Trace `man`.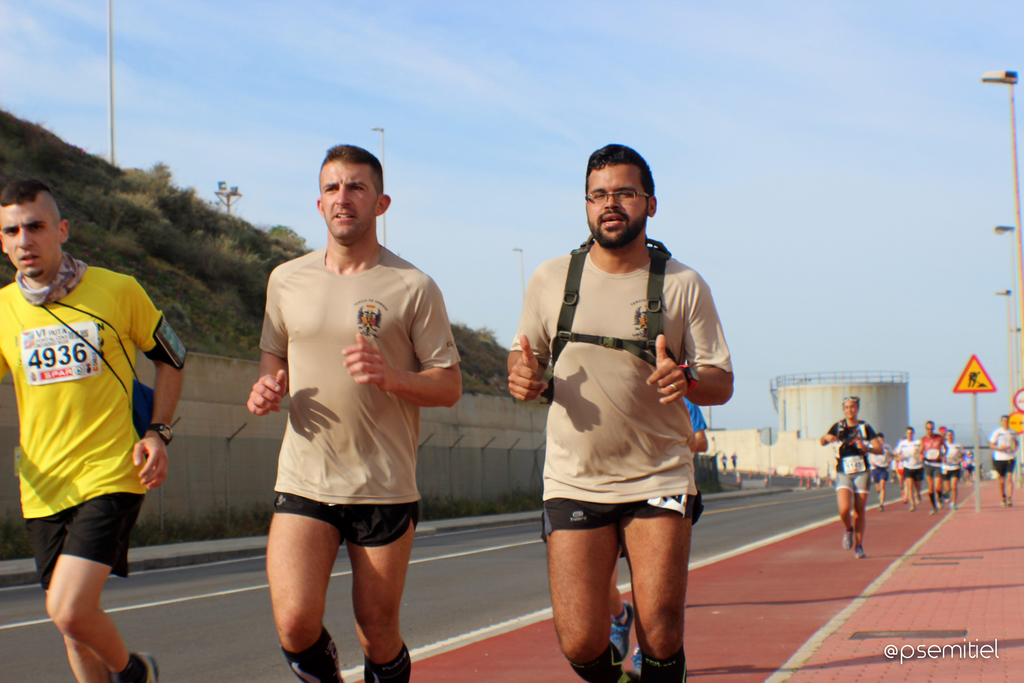
Traced to bbox=[232, 136, 471, 682].
